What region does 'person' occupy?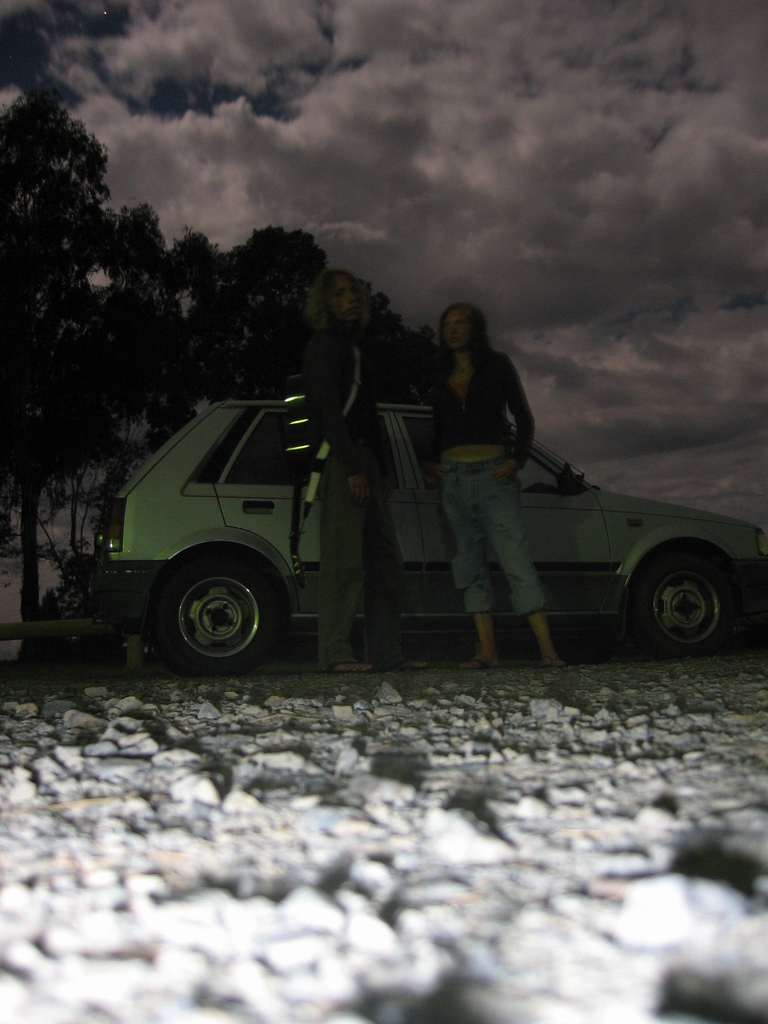
Rect(420, 301, 570, 673).
